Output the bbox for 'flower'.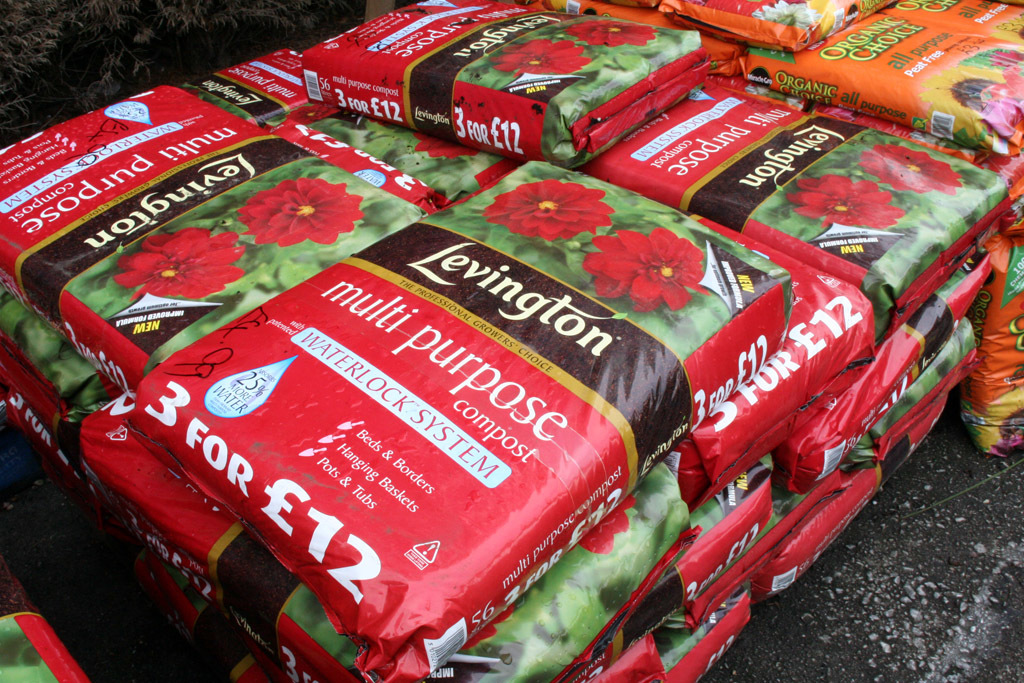
477/176/615/240.
